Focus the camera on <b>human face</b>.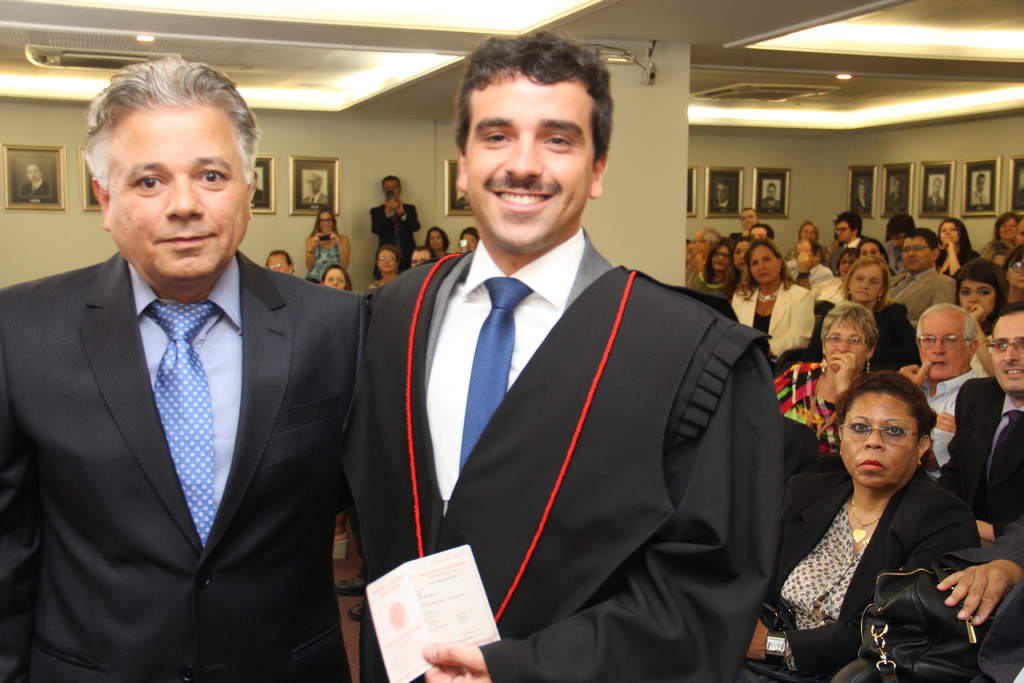
Focus region: 383 185 403 199.
